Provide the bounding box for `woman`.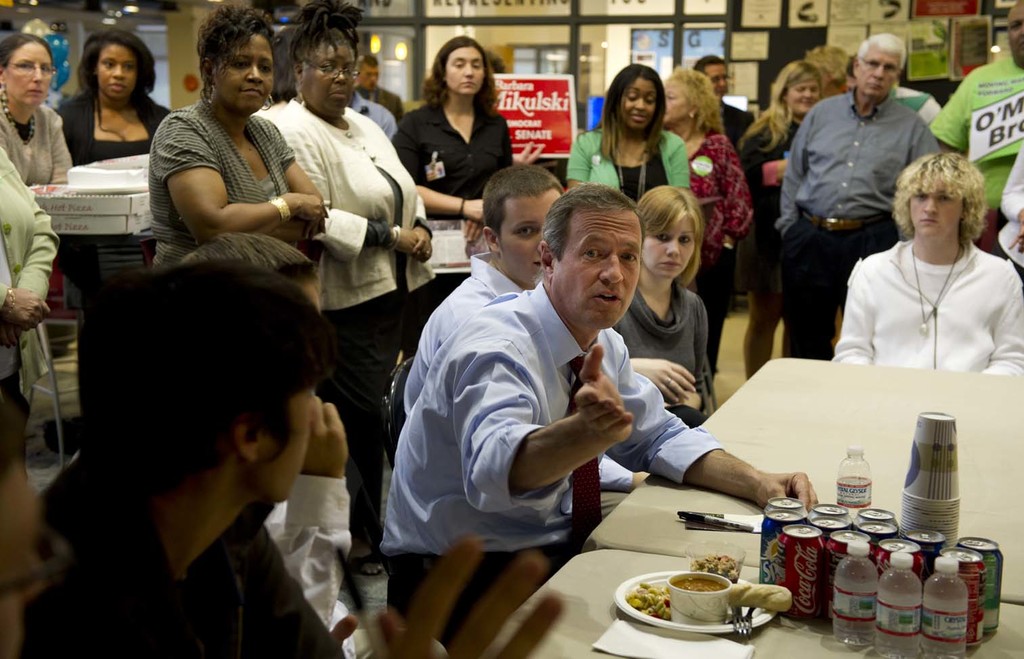
BBox(57, 32, 178, 454).
